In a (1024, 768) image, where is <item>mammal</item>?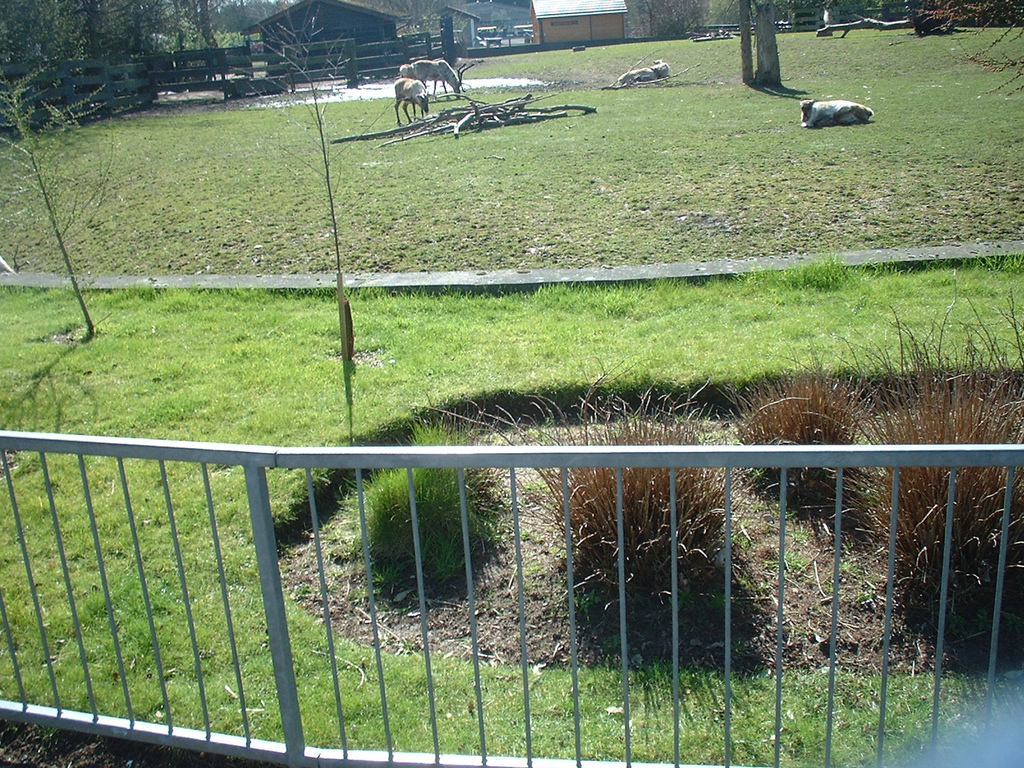
396,79,434,125.
